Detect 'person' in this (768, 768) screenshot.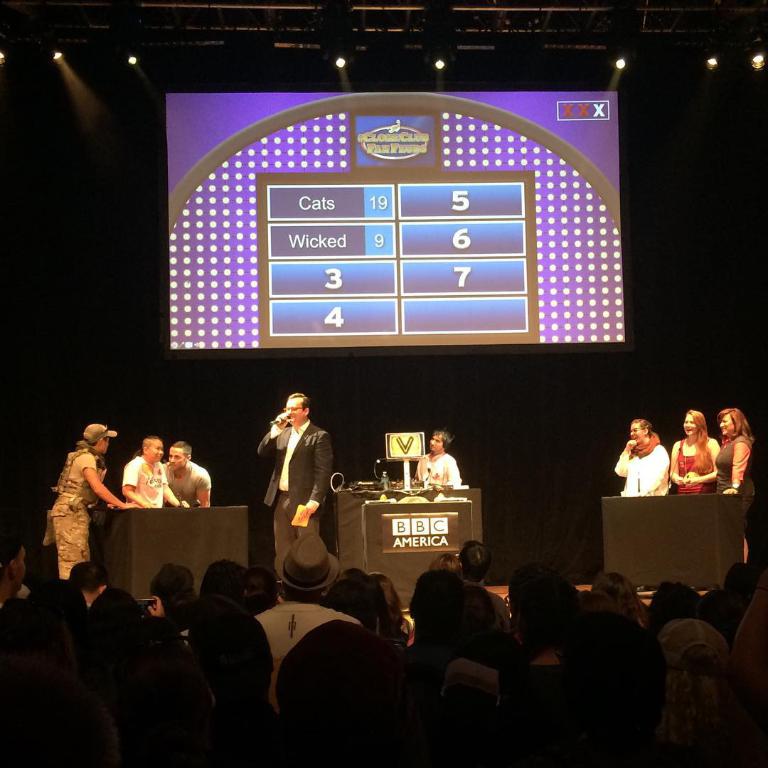
Detection: 668/405/720/492.
